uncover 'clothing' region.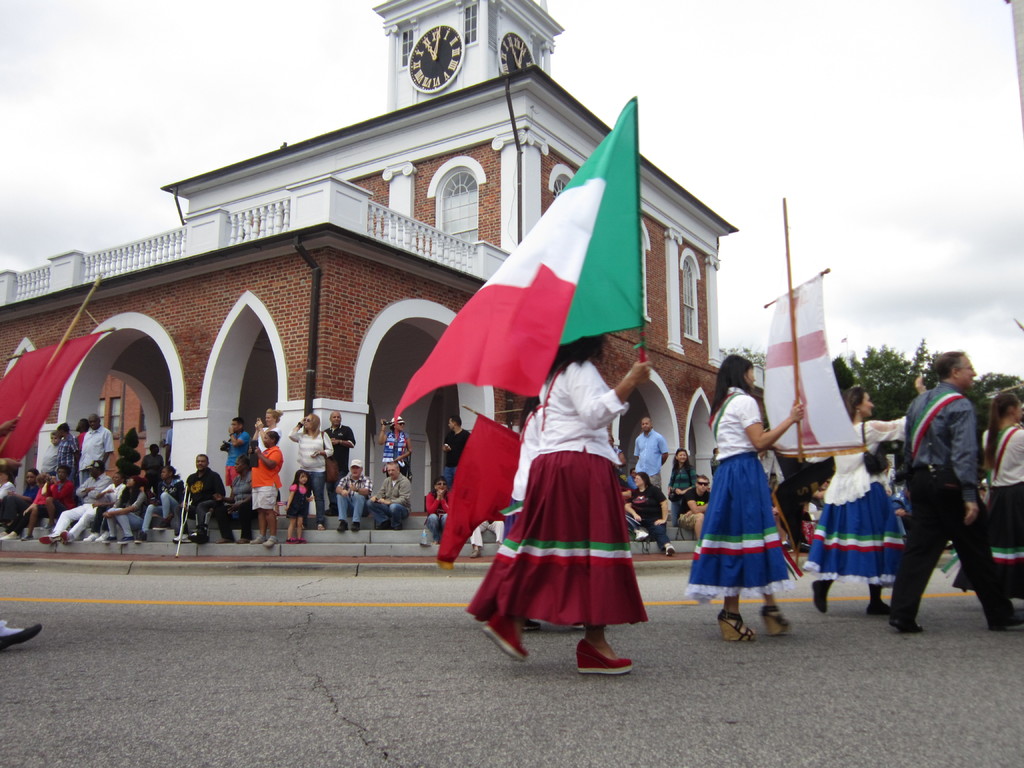
Uncovered: [left=0, top=470, right=20, bottom=500].
